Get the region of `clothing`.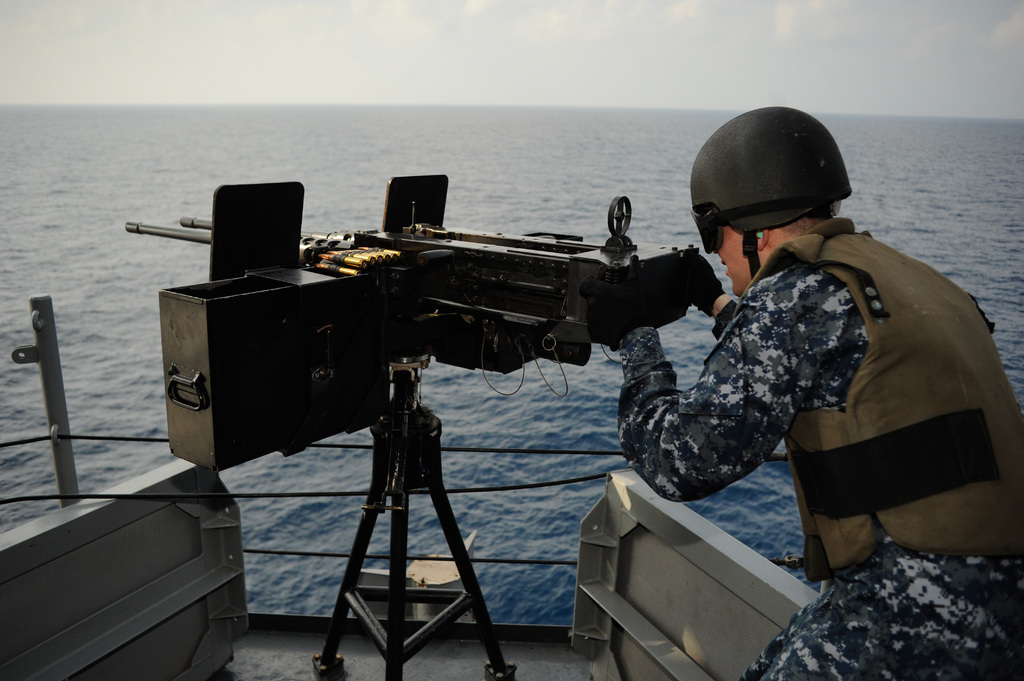
{"left": 616, "top": 221, "right": 1023, "bottom": 680}.
